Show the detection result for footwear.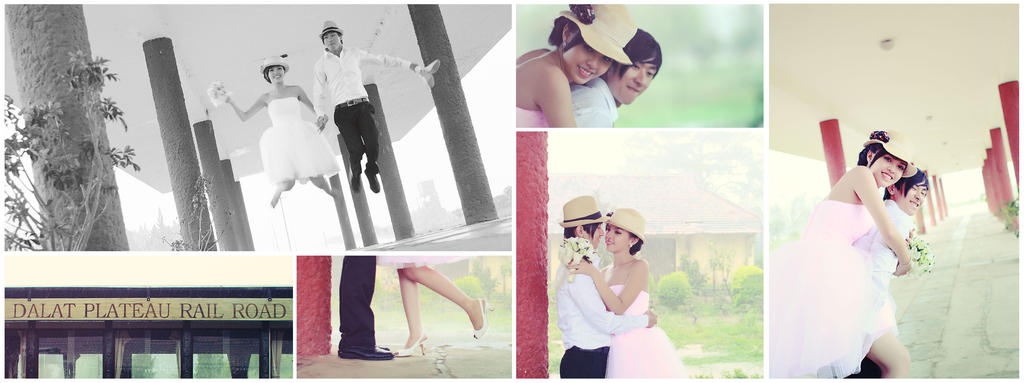
<bbox>337, 341, 394, 359</bbox>.
